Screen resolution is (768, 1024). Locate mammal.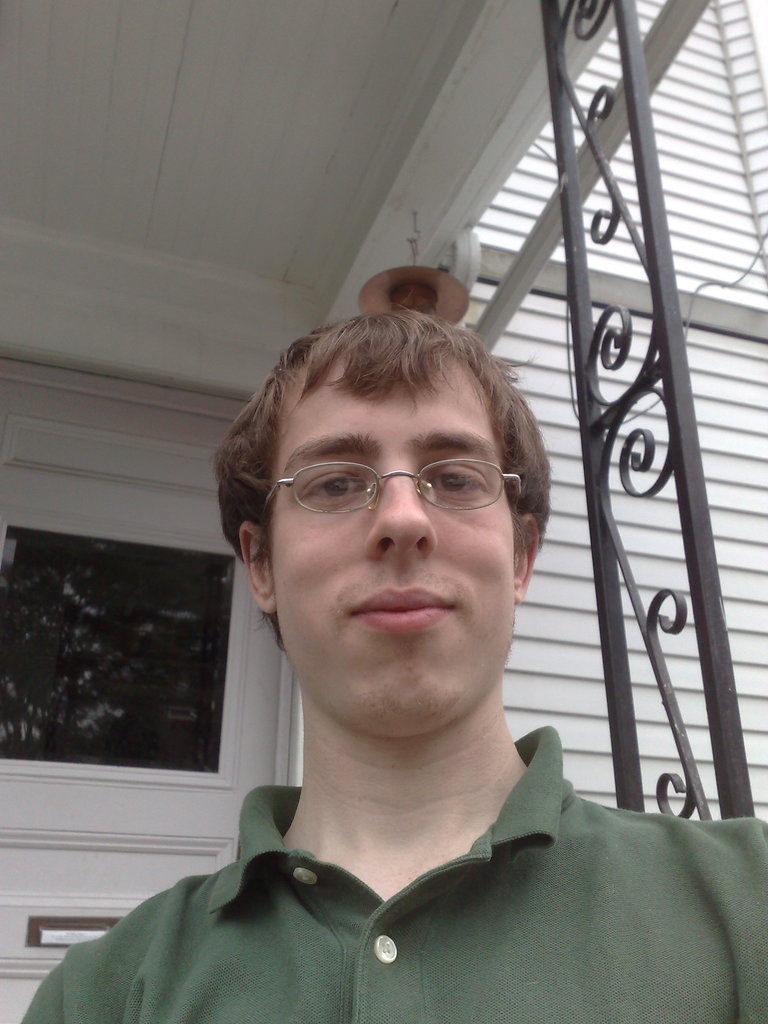
box=[72, 264, 735, 1023].
